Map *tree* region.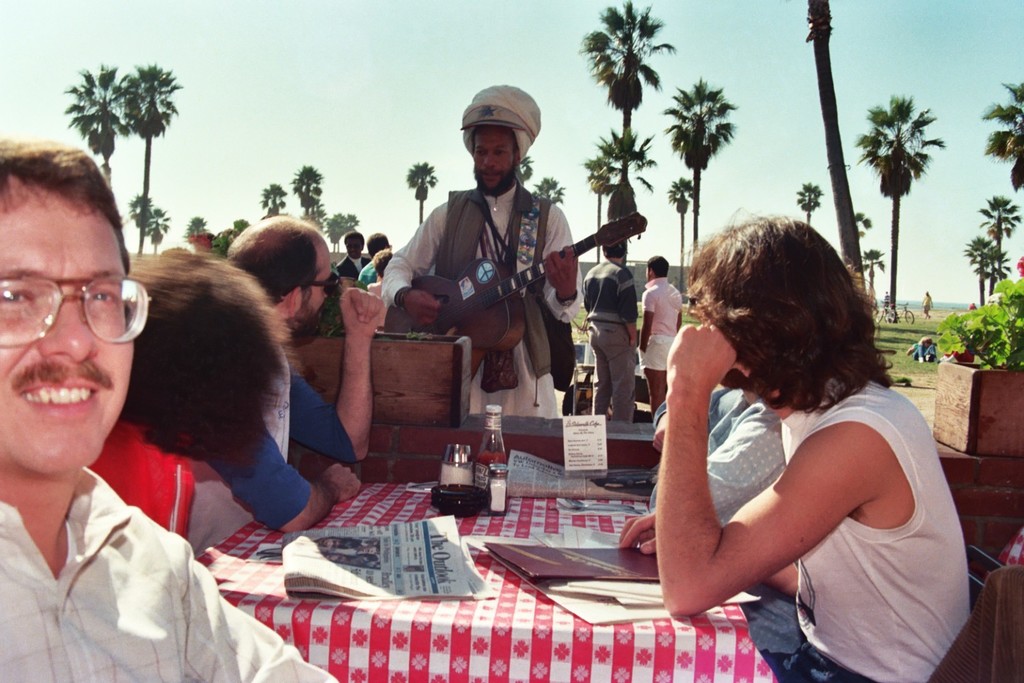
Mapped to x1=867, y1=66, x2=957, y2=296.
